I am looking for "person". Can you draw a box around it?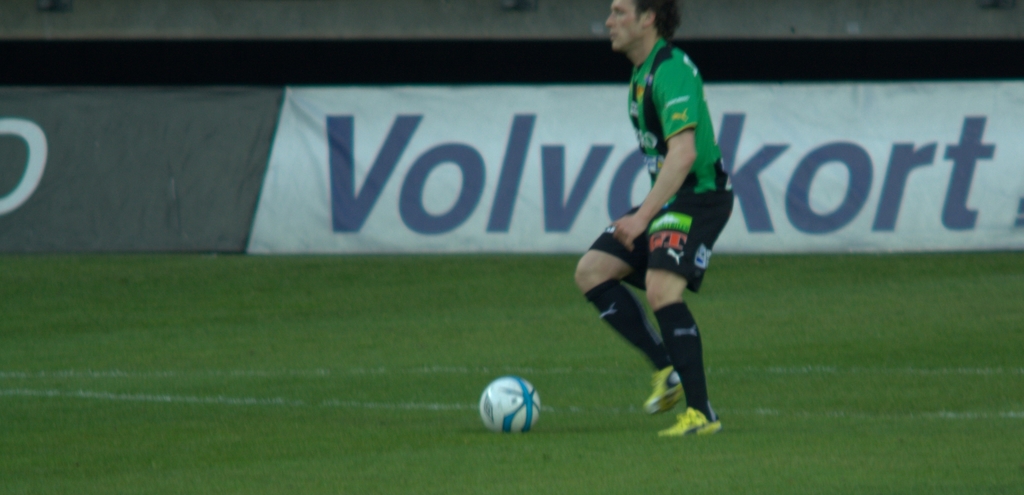
Sure, the bounding box is pyautogui.locateOnScreen(584, 6, 735, 460).
